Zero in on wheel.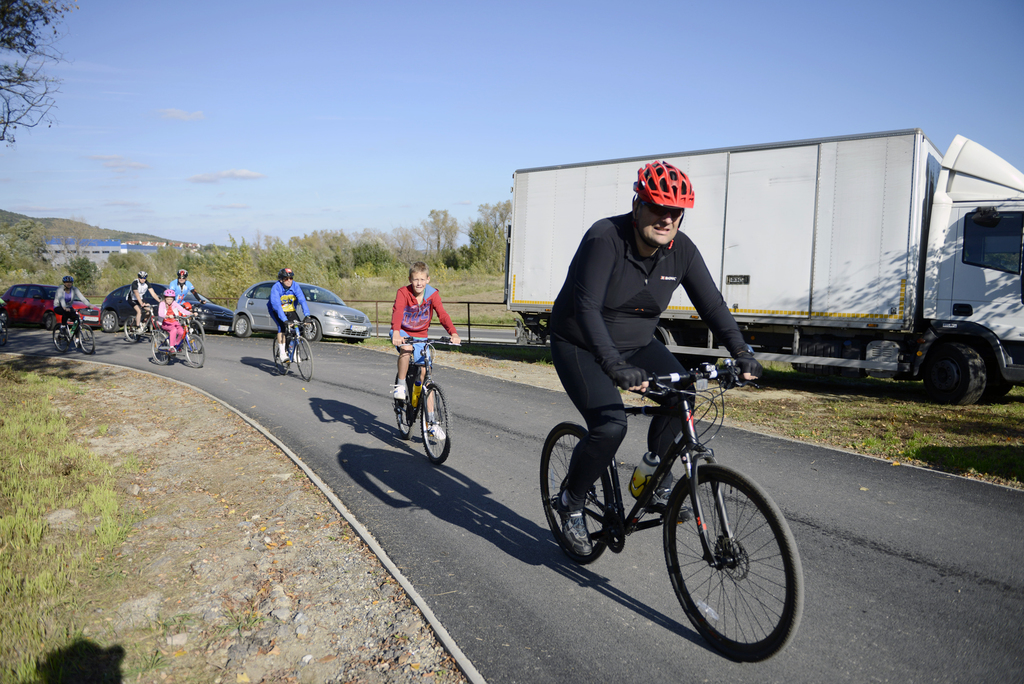
Zeroed in: (x1=296, y1=337, x2=312, y2=382).
